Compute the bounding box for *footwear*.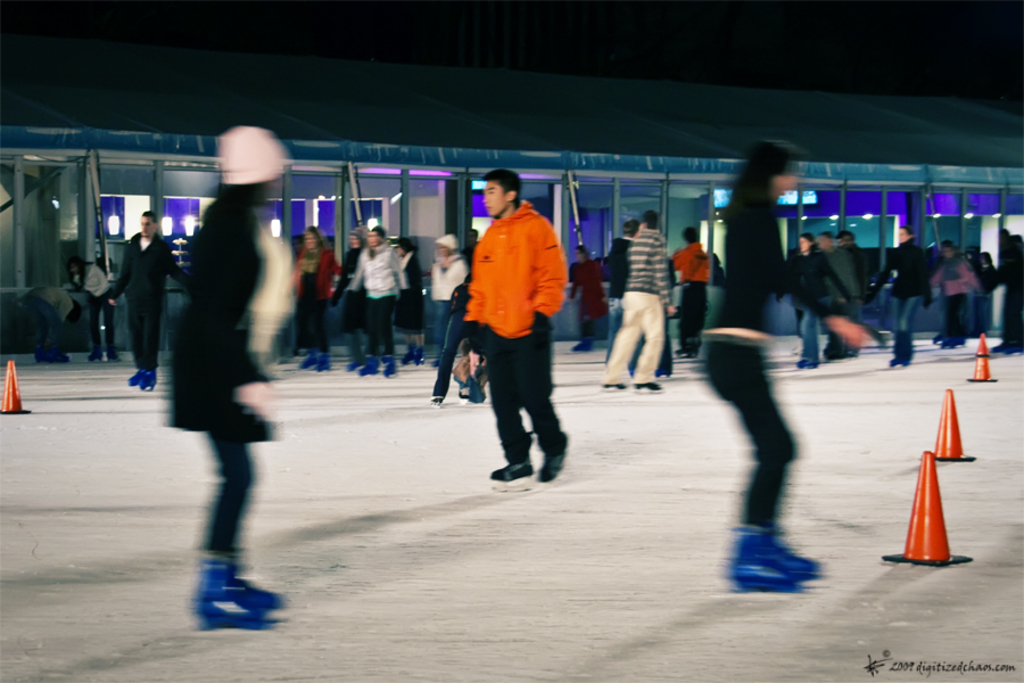
BBox(630, 381, 664, 393).
